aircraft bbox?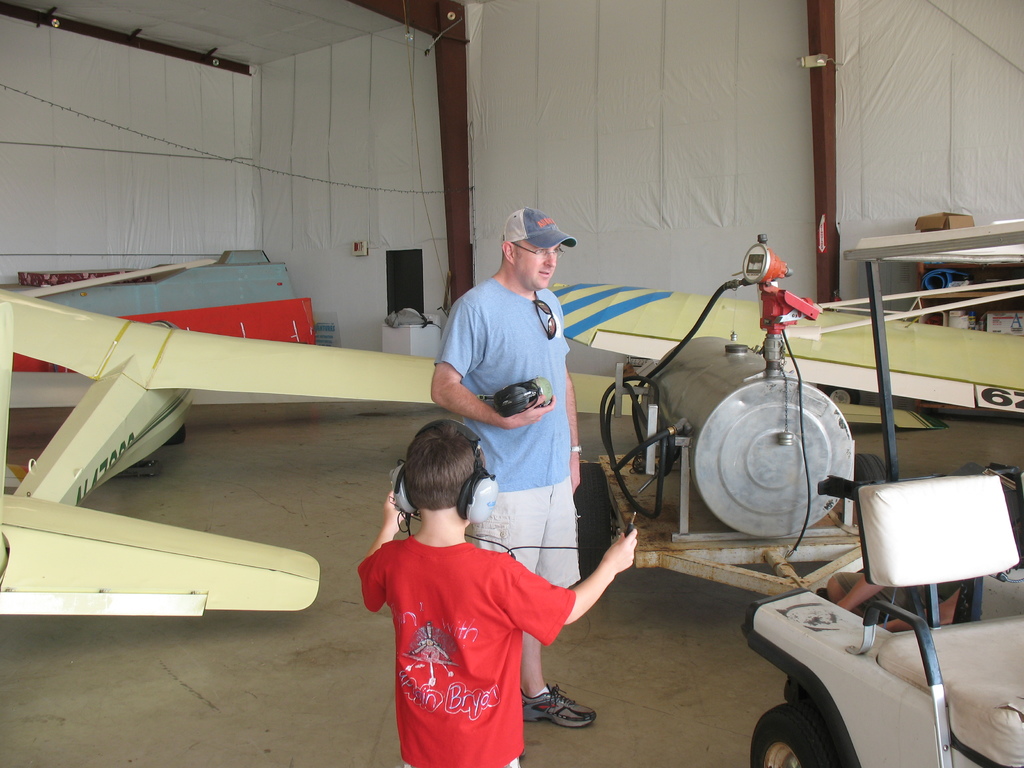
[x1=4, y1=225, x2=448, y2=623]
